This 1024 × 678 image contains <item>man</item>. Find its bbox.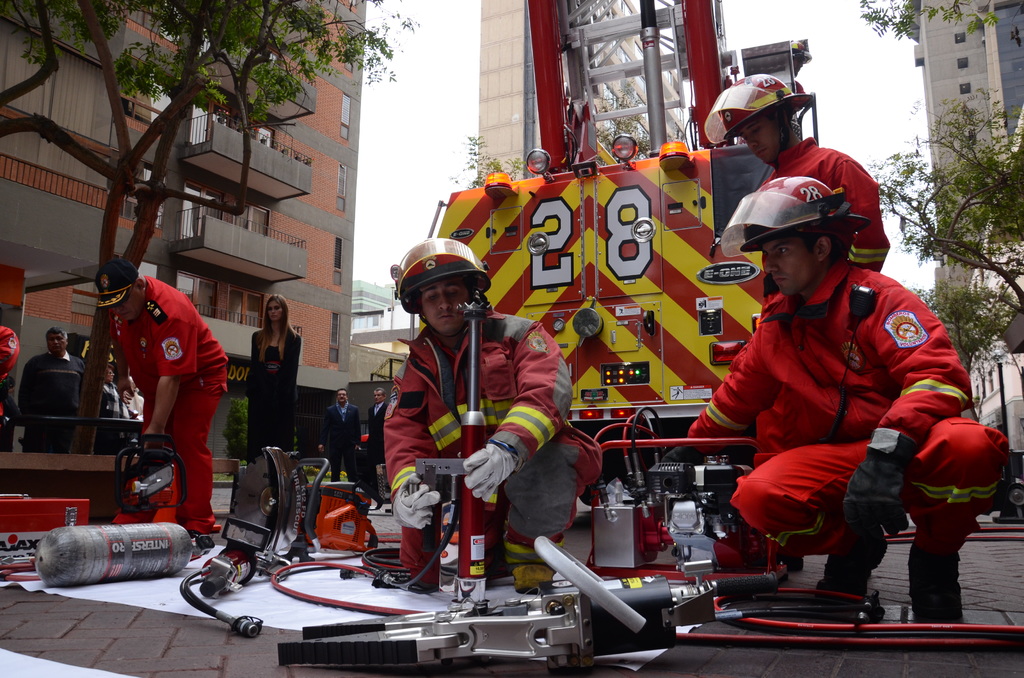
[93, 252, 232, 549].
